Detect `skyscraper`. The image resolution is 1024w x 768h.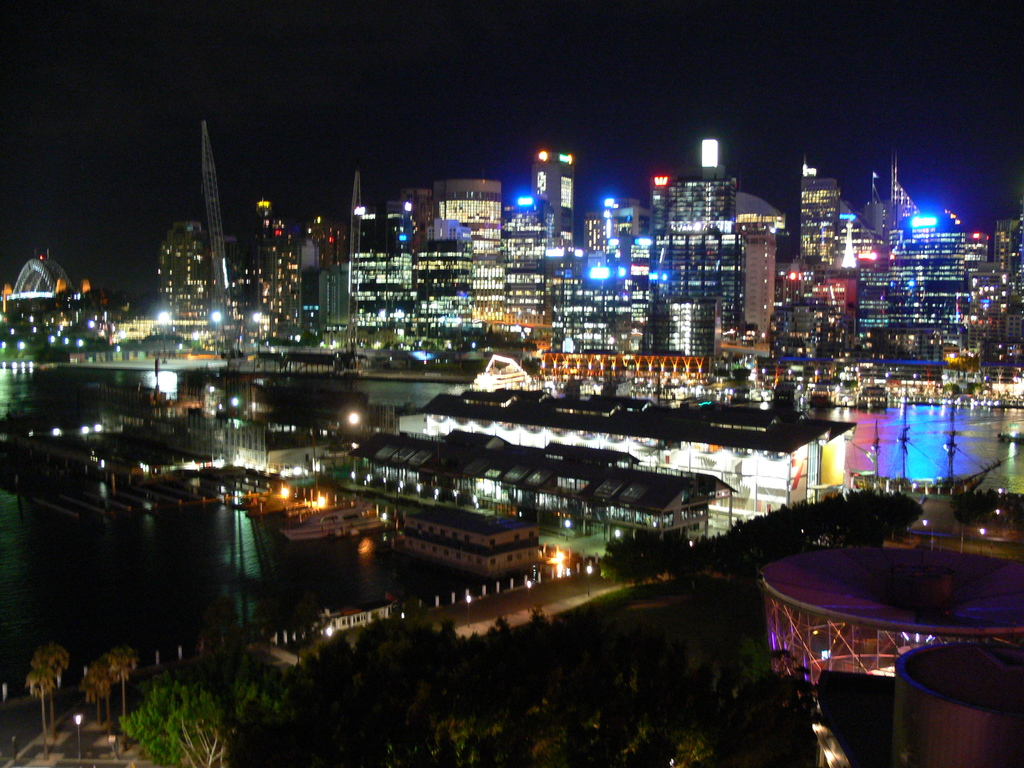
crop(884, 214, 989, 353).
